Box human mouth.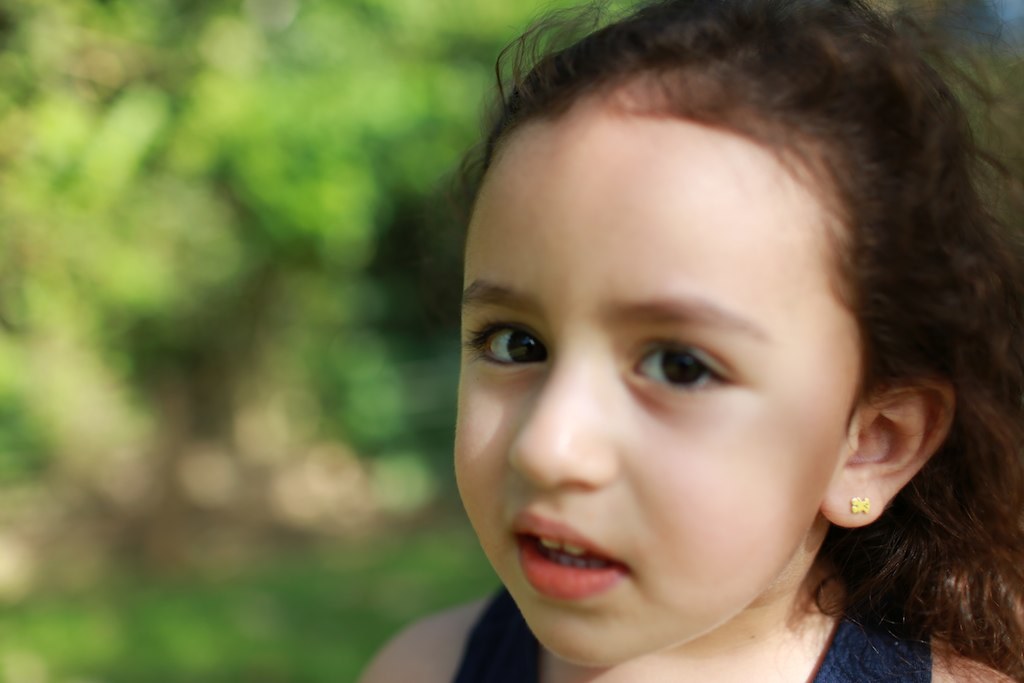
509,490,652,615.
